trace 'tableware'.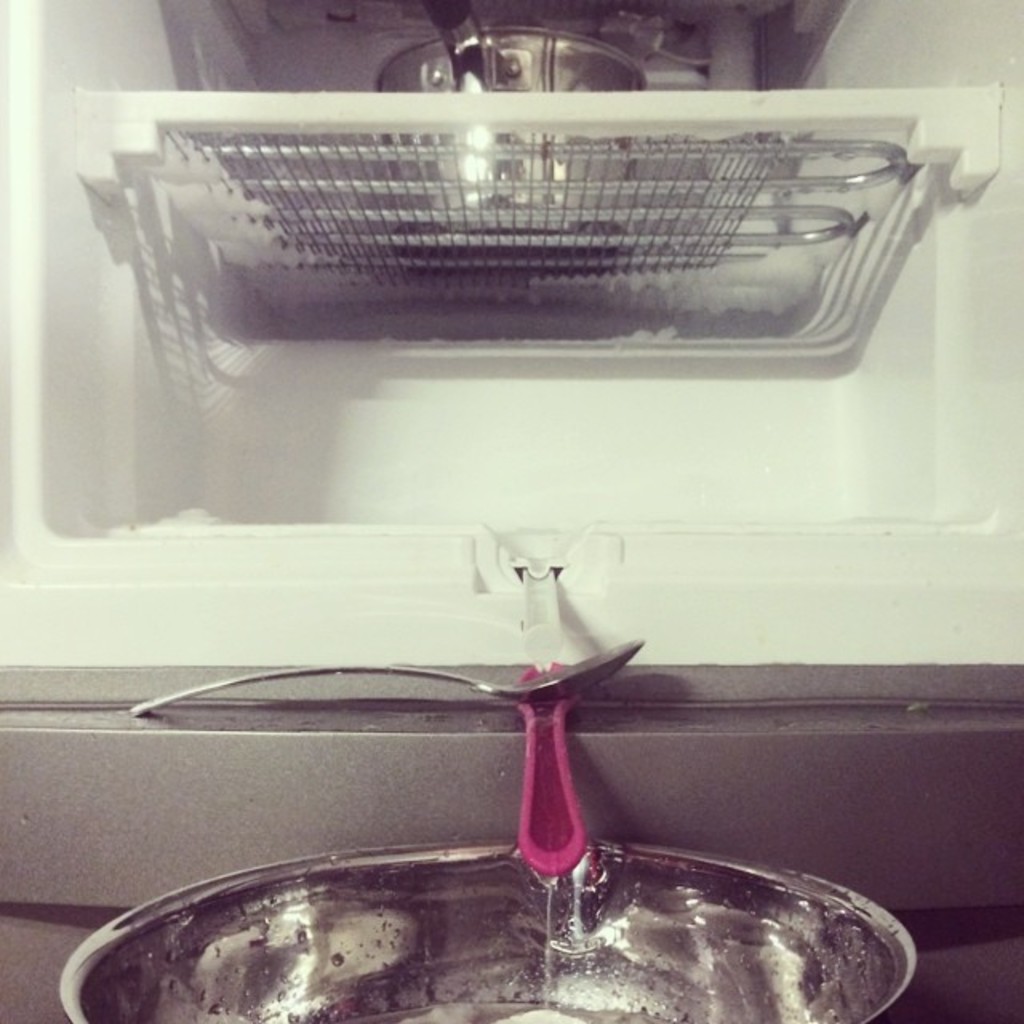
Traced to [left=373, top=0, right=650, bottom=272].
